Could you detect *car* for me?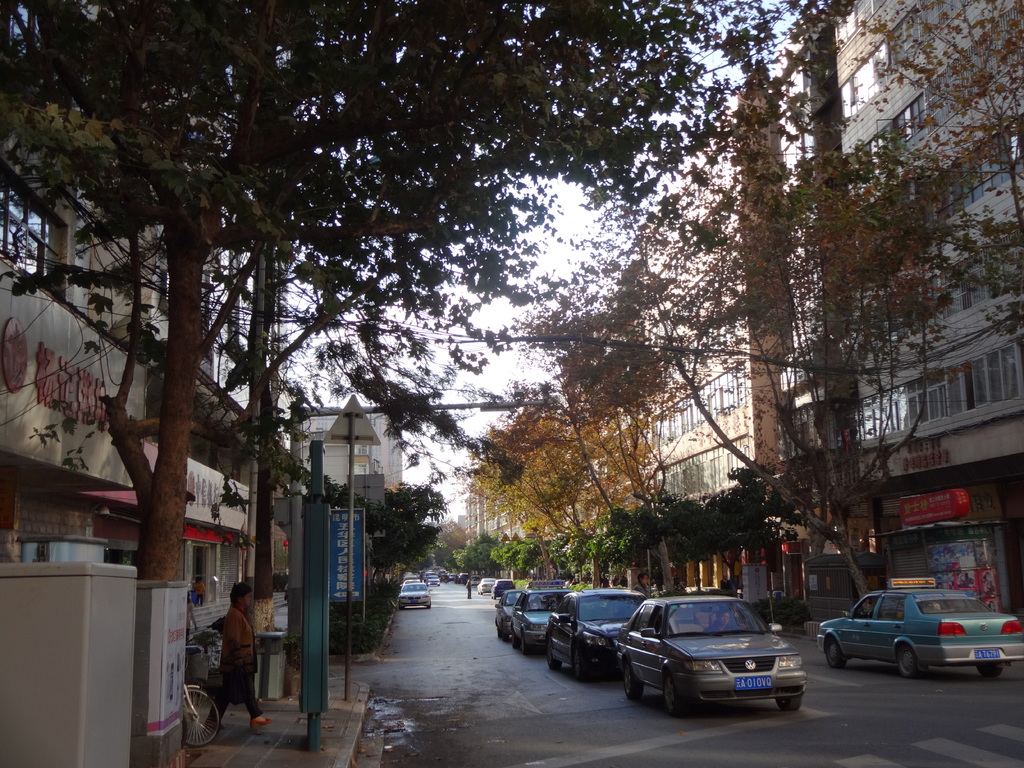
Detection result: region(813, 584, 1023, 676).
